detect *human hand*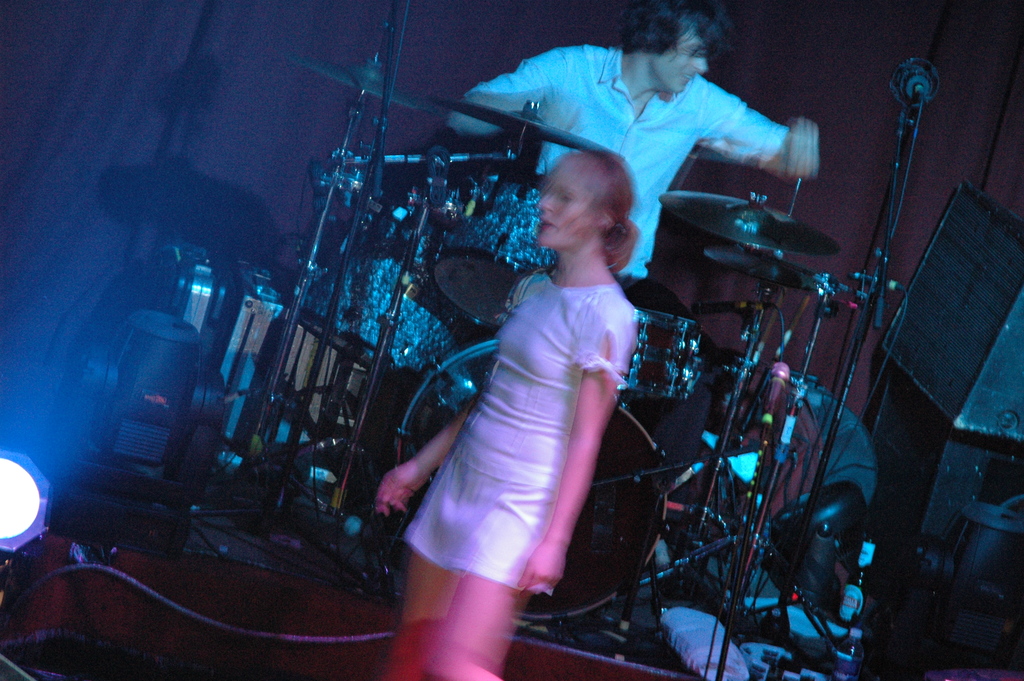
<box>541,83,573,124</box>
